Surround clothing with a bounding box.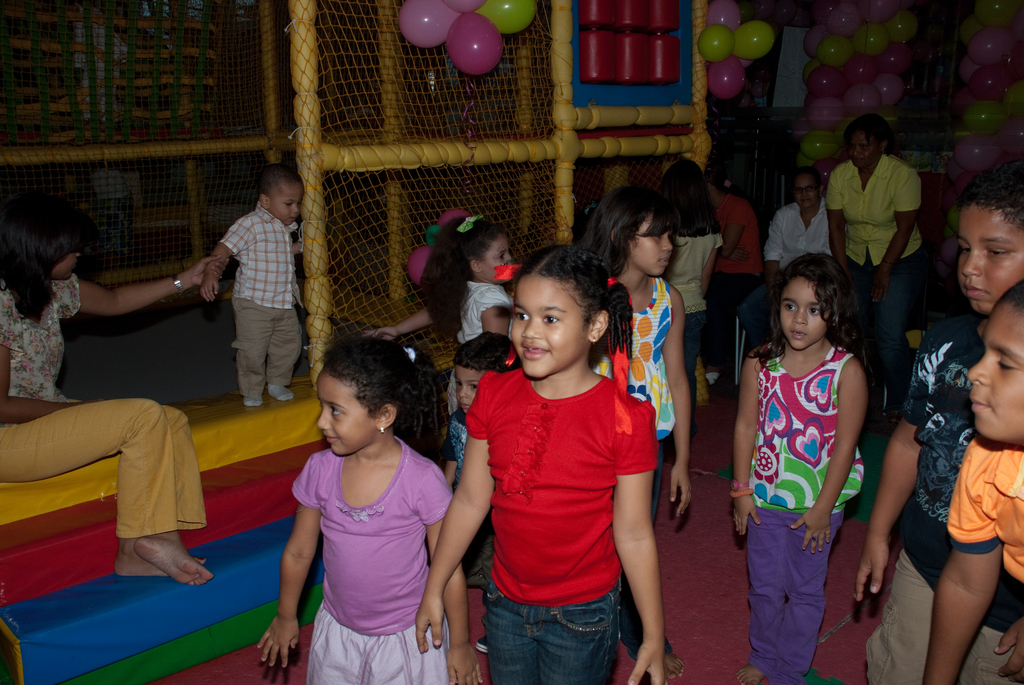
crop(660, 230, 728, 358).
